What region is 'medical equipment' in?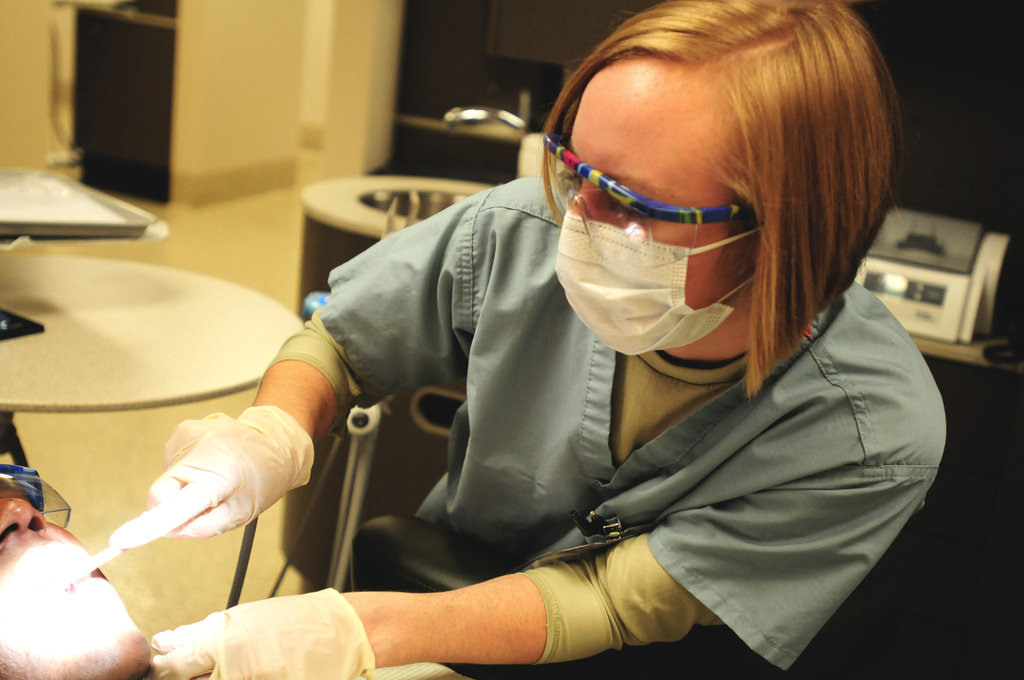
{"x1": 331, "y1": 515, "x2": 657, "y2": 679}.
